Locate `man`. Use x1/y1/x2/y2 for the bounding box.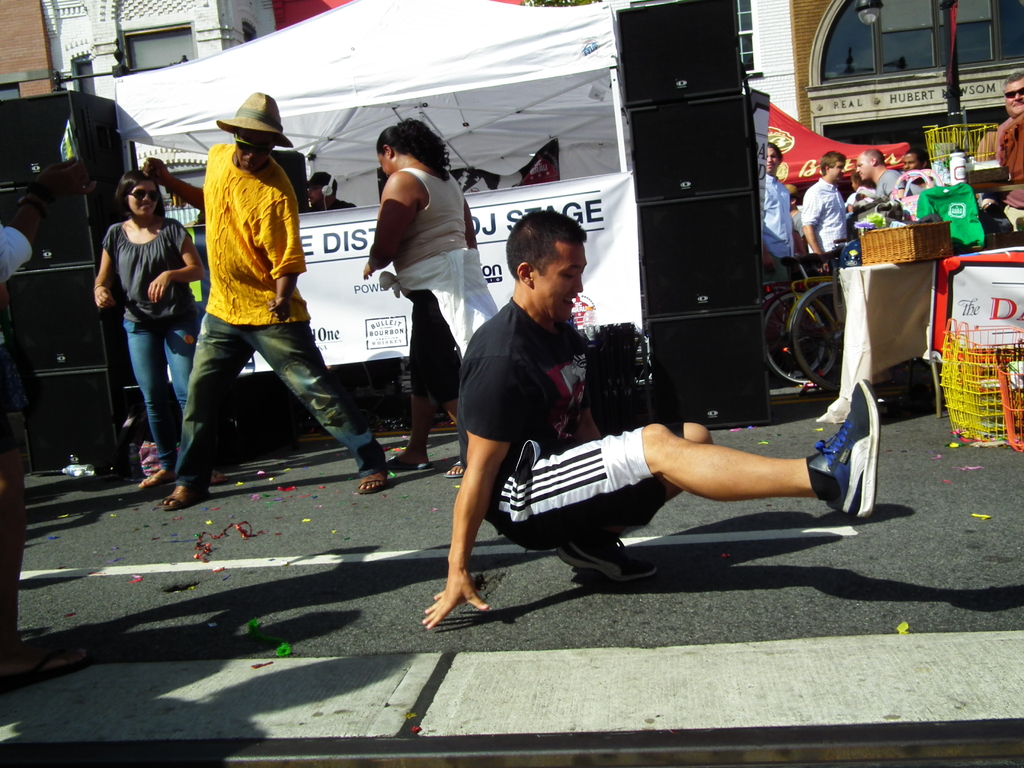
0/157/98/689.
